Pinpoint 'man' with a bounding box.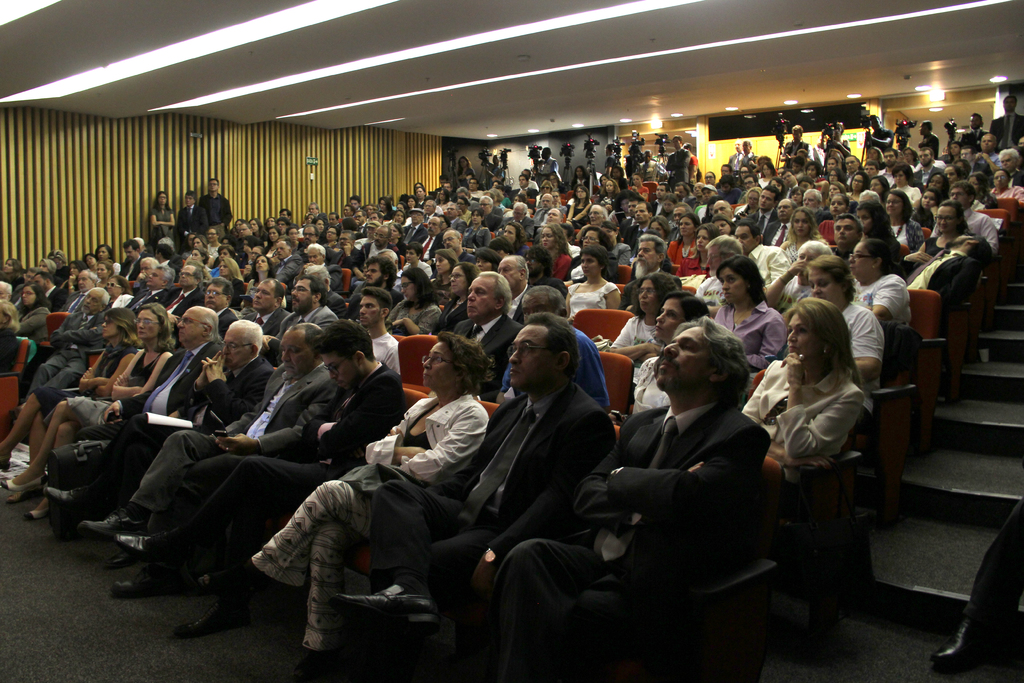
444, 181, 458, 192.
